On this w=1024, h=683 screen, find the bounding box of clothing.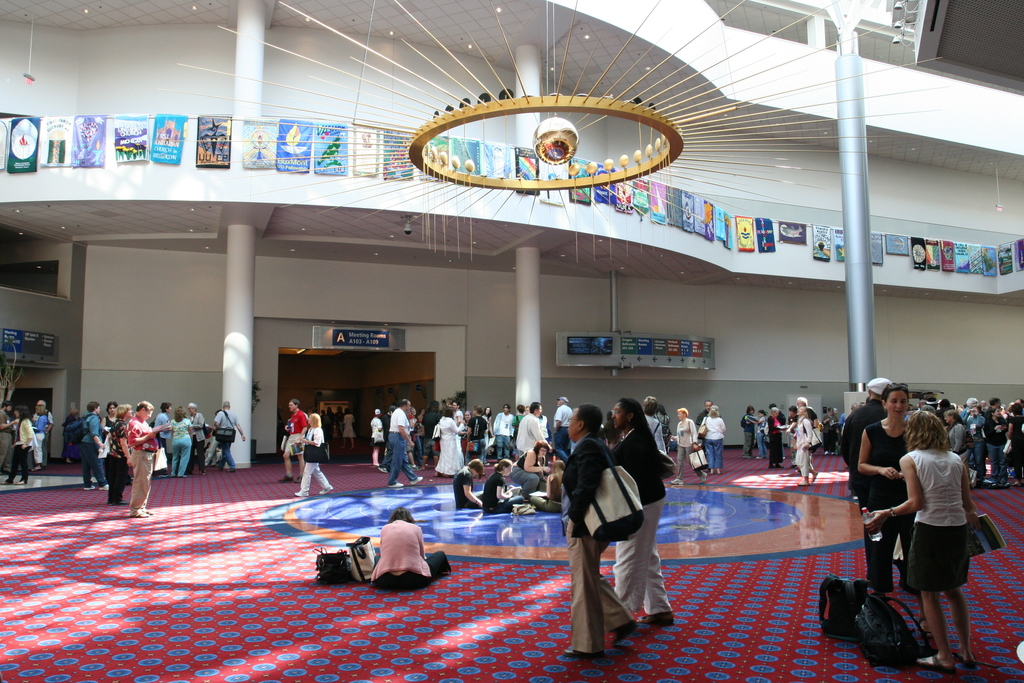
Bounding box: (left=154, top=407, right=175, bottom=477).
